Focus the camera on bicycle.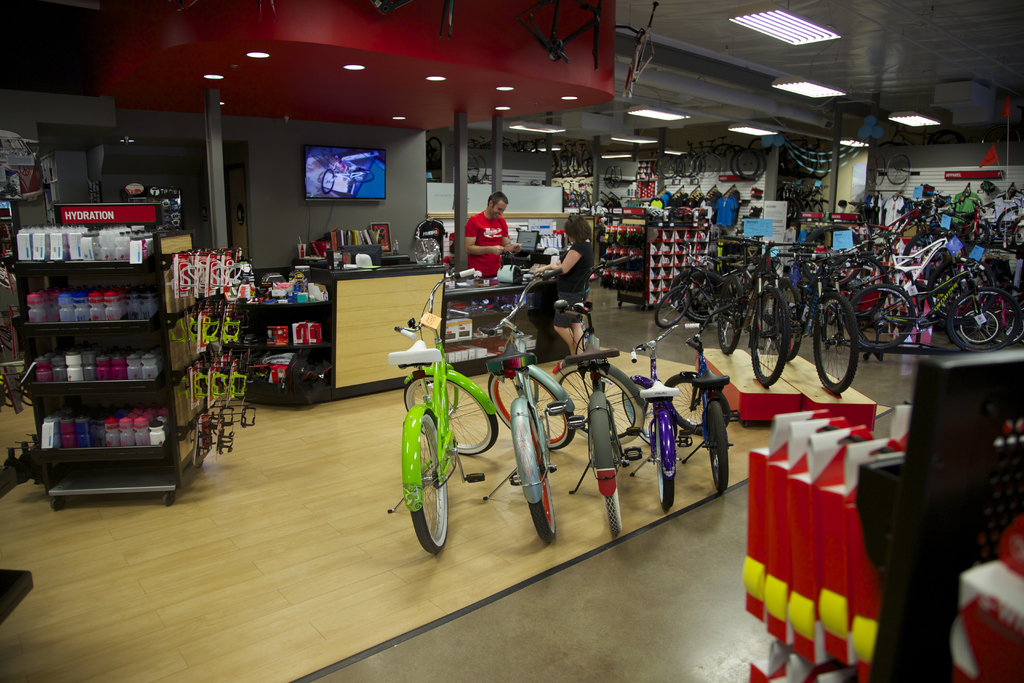
Focus region: (616,298,714,518).
